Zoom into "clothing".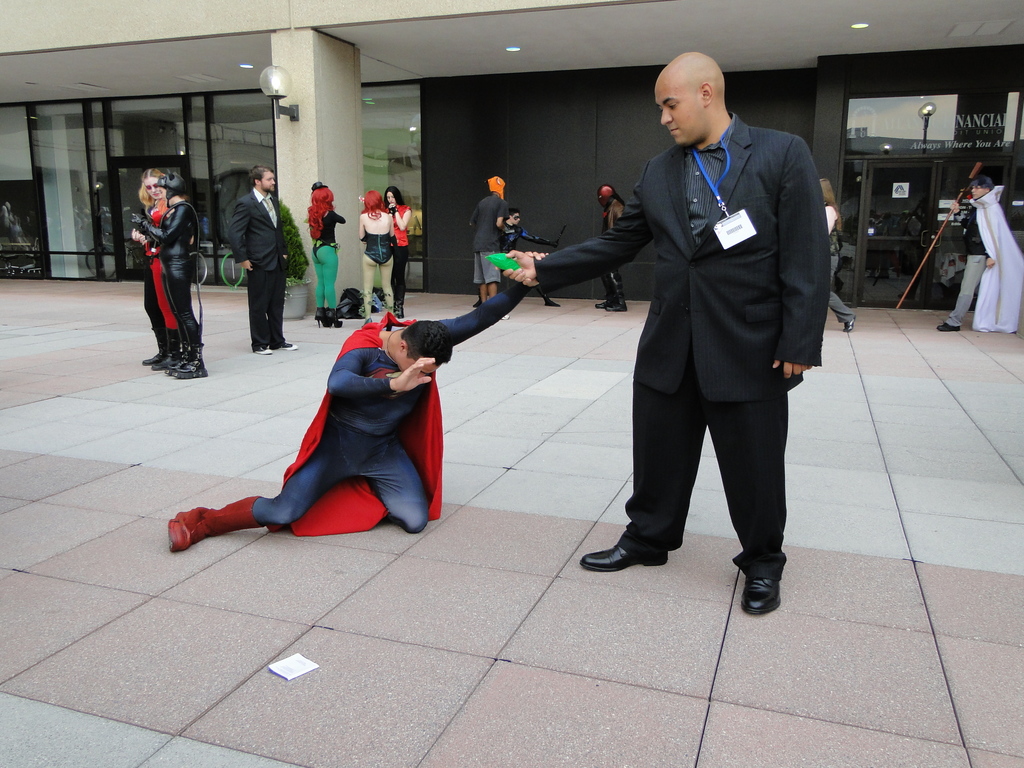
Zoom target: bbox(822, 206, 857, 324).
